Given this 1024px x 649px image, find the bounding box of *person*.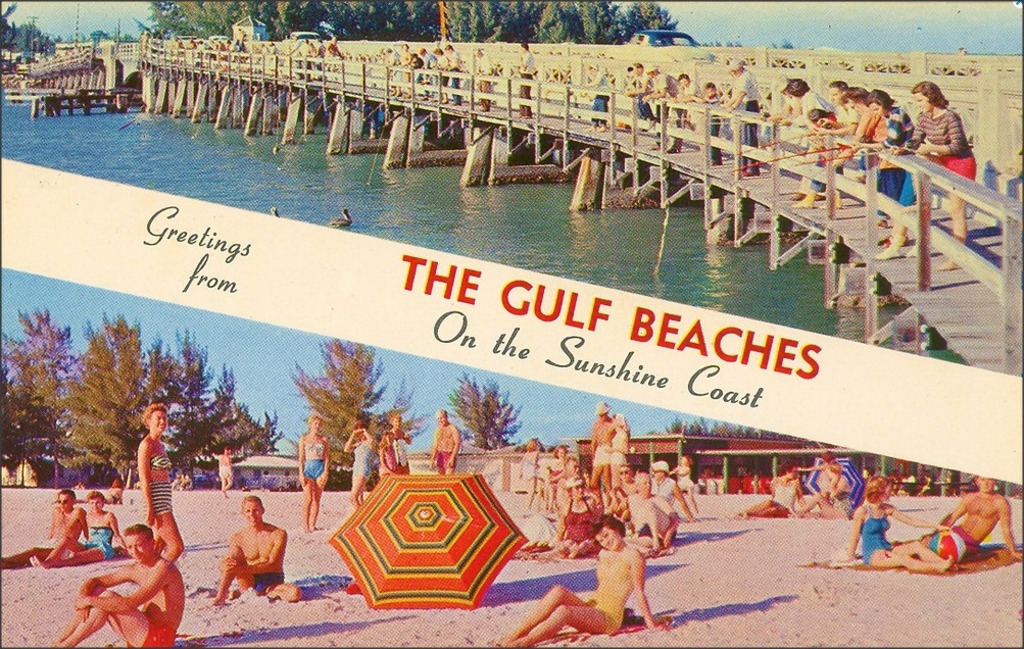
(612, 409, 633, 492).
